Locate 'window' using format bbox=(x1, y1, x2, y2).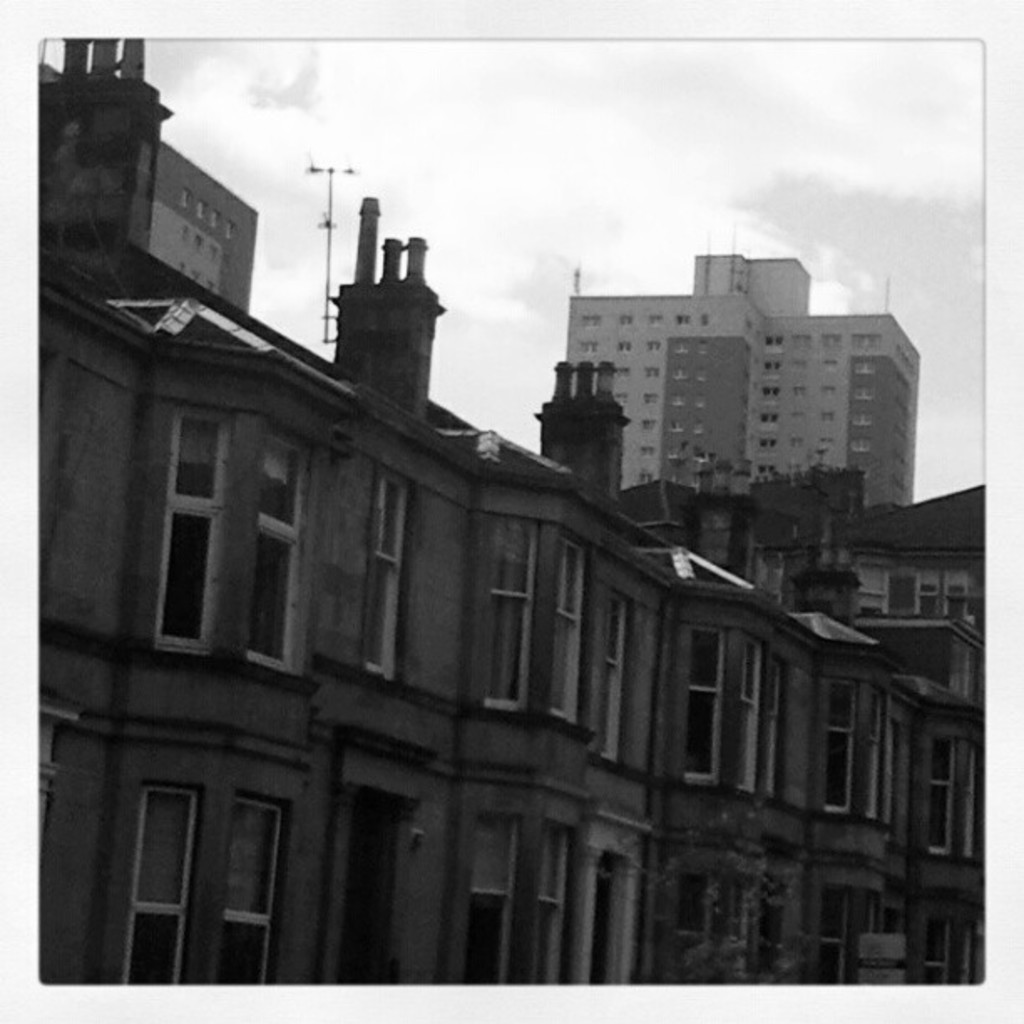
bbox=(611, 392, 627, 405).
